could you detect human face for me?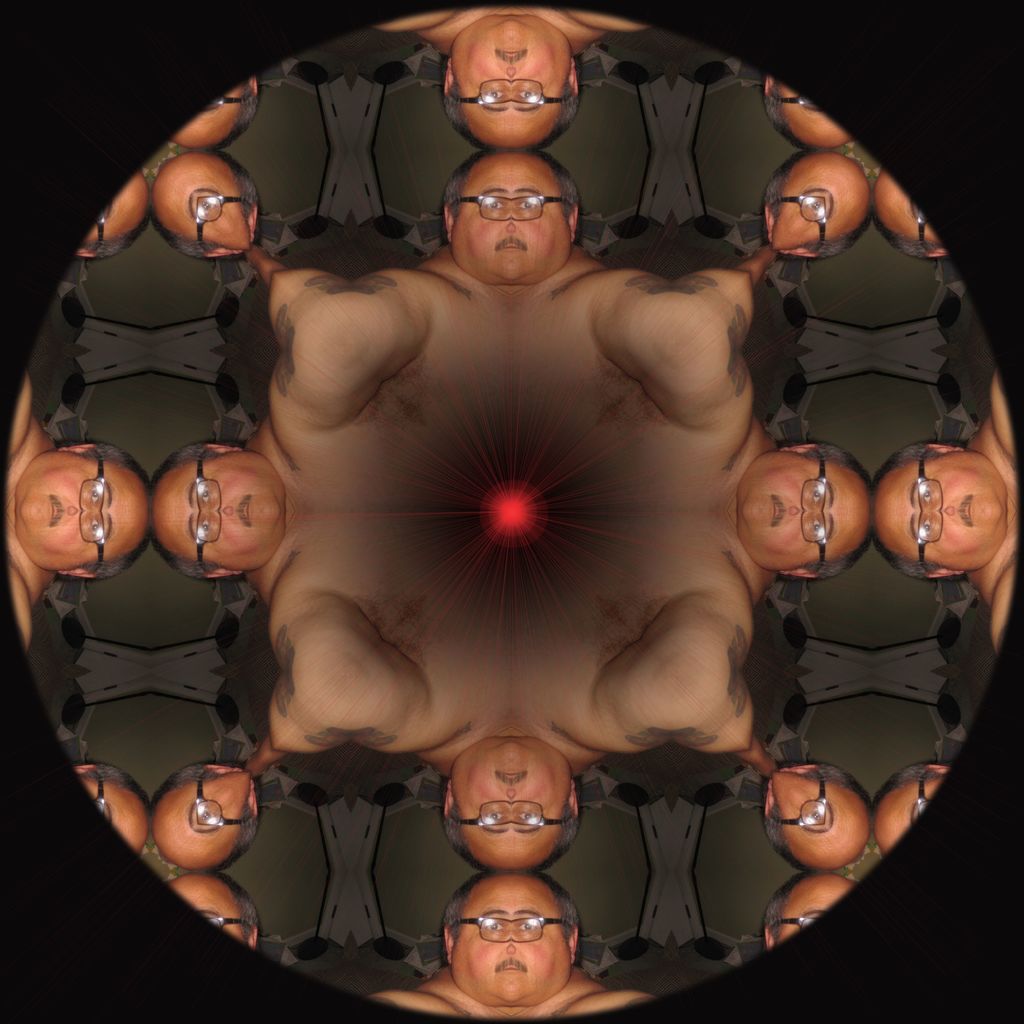
Detection result: [x1=452, y1=151, x2=573, y2=280].
